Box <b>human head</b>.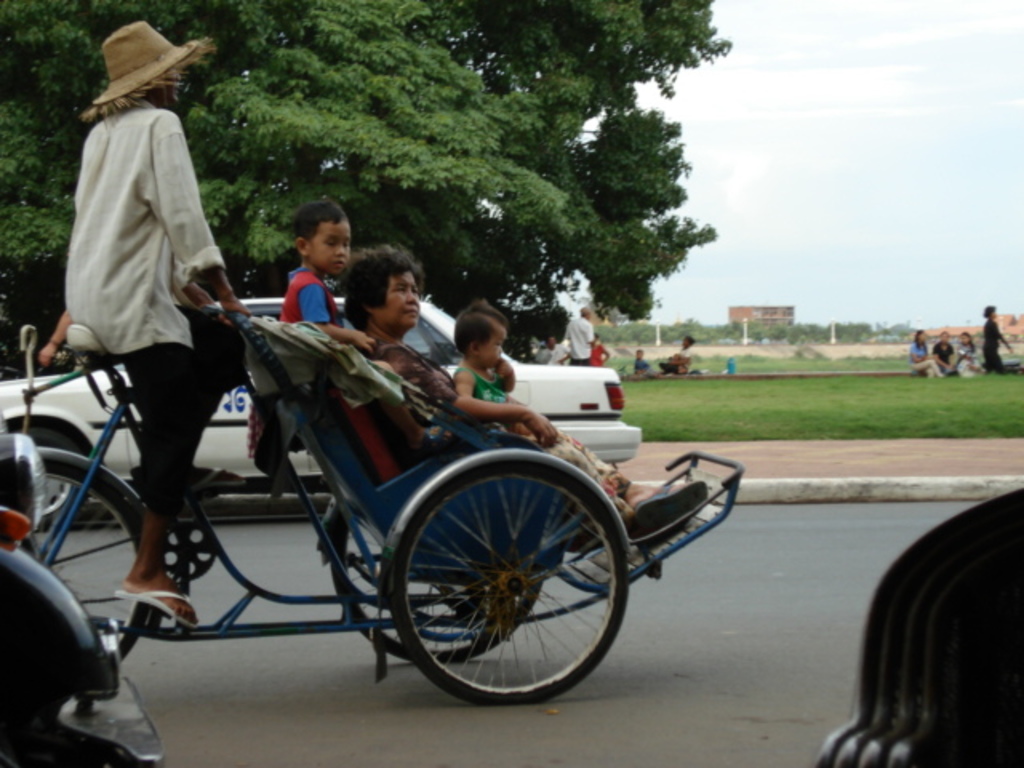
454, 312, 510, 374.
